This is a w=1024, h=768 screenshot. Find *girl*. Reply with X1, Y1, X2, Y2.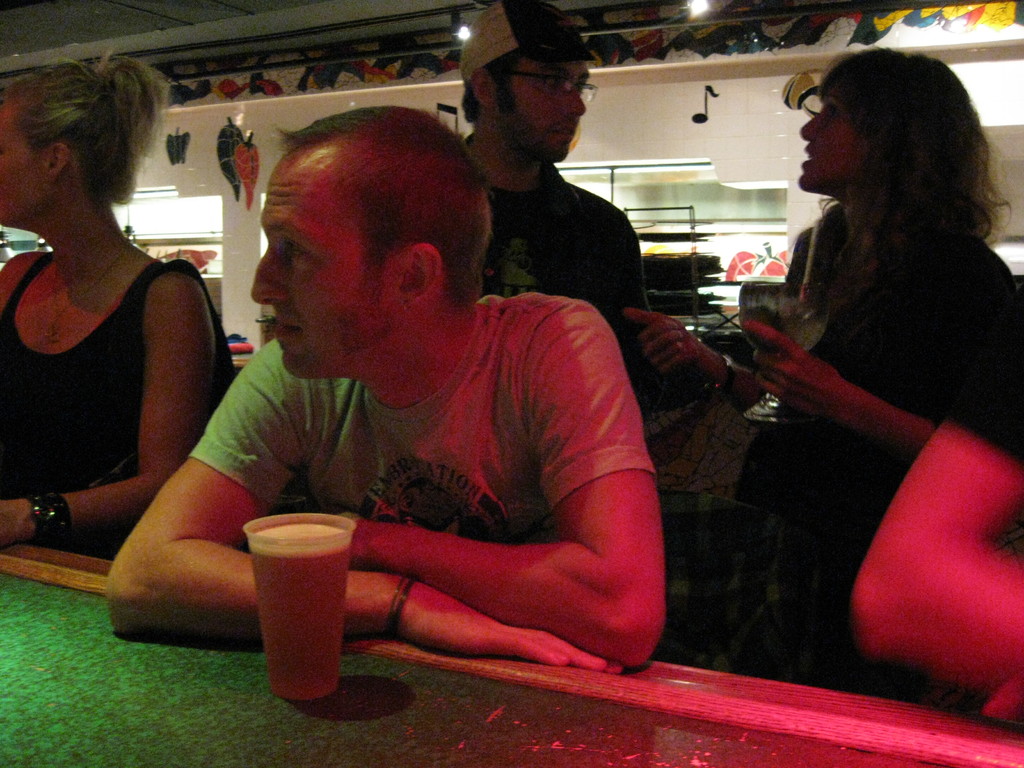
624, 48, 1016, 704.
